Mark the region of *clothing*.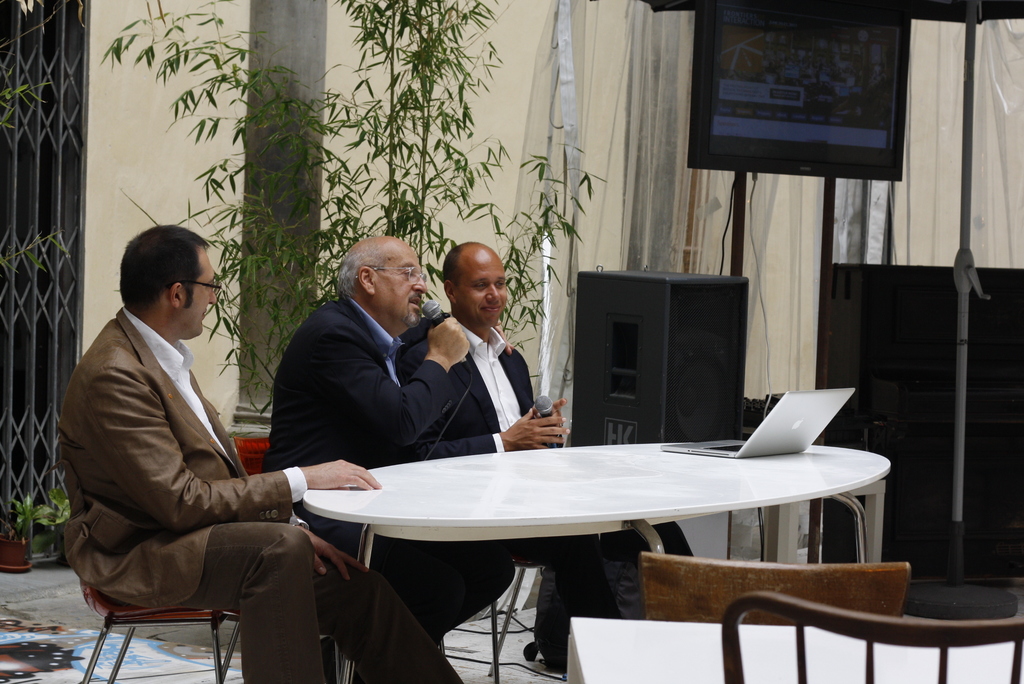
Region: <region>402, 315, 543, 452</region>.
